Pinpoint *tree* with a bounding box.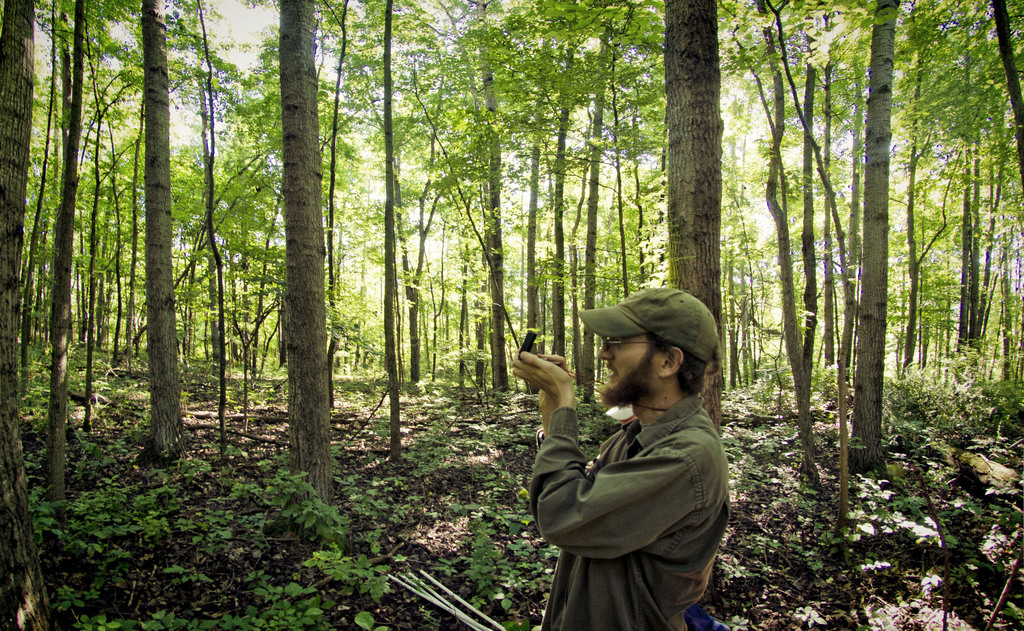
rect(963, 112, 983, 373).
